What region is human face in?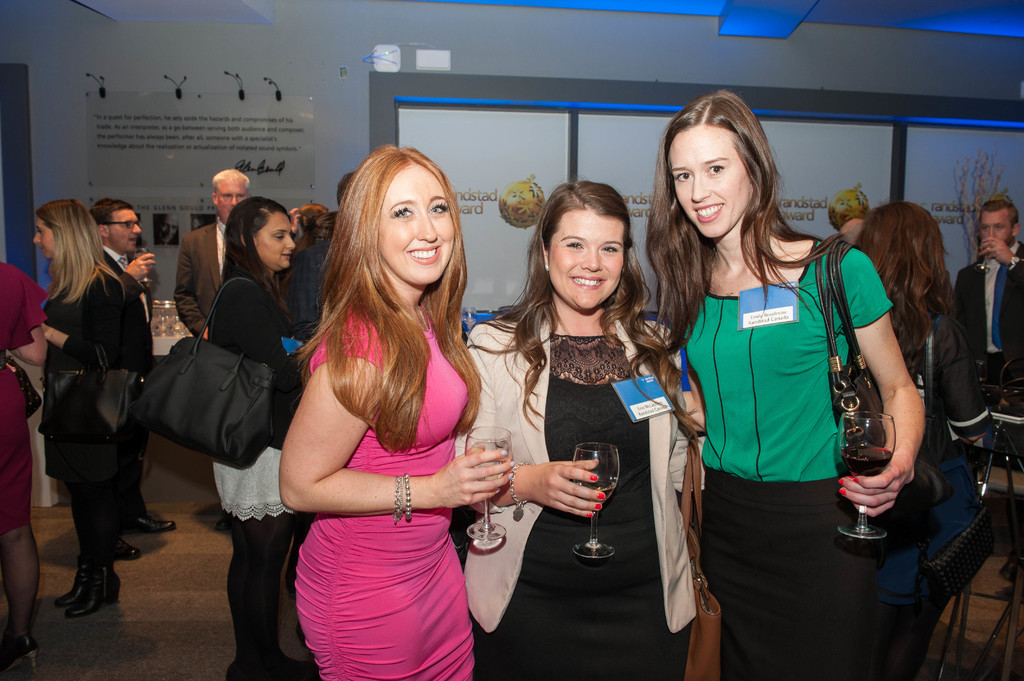
(378, 164, 456, 285).
